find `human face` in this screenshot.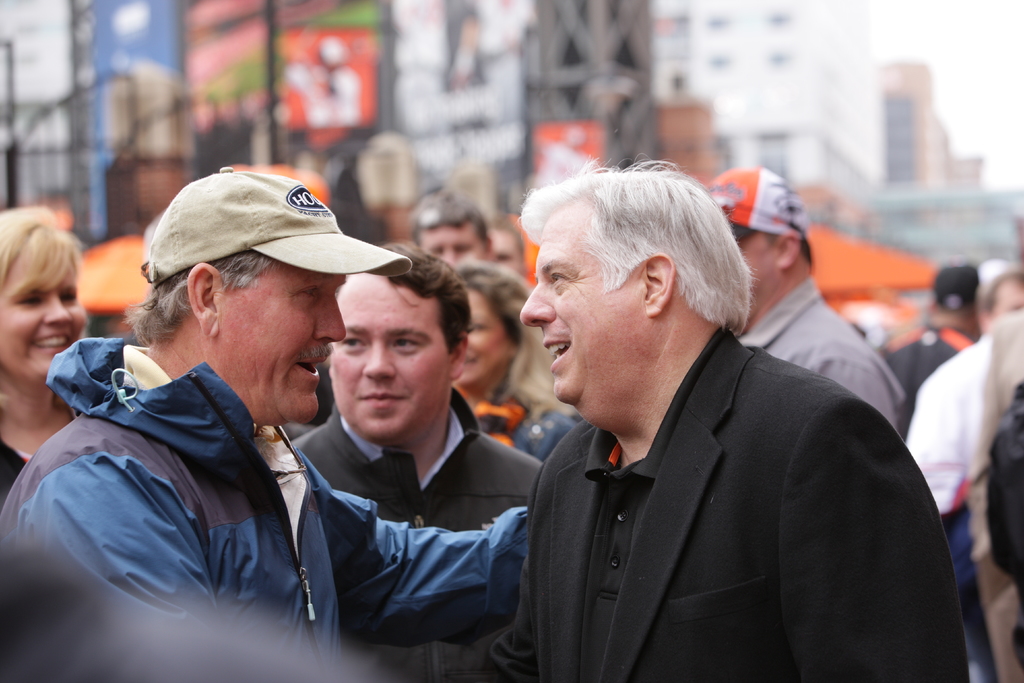
The bounding box for `human face` is (x1=521, y1=204, x2=648, y2=403).
